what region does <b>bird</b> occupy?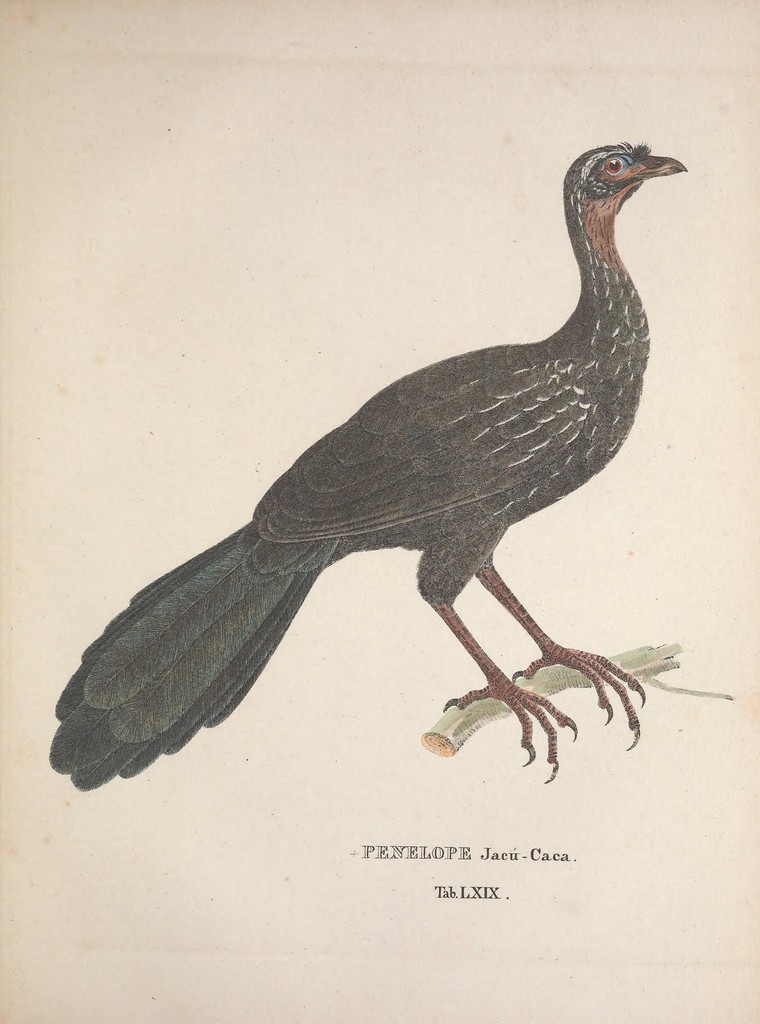
[44,132,694,795].
